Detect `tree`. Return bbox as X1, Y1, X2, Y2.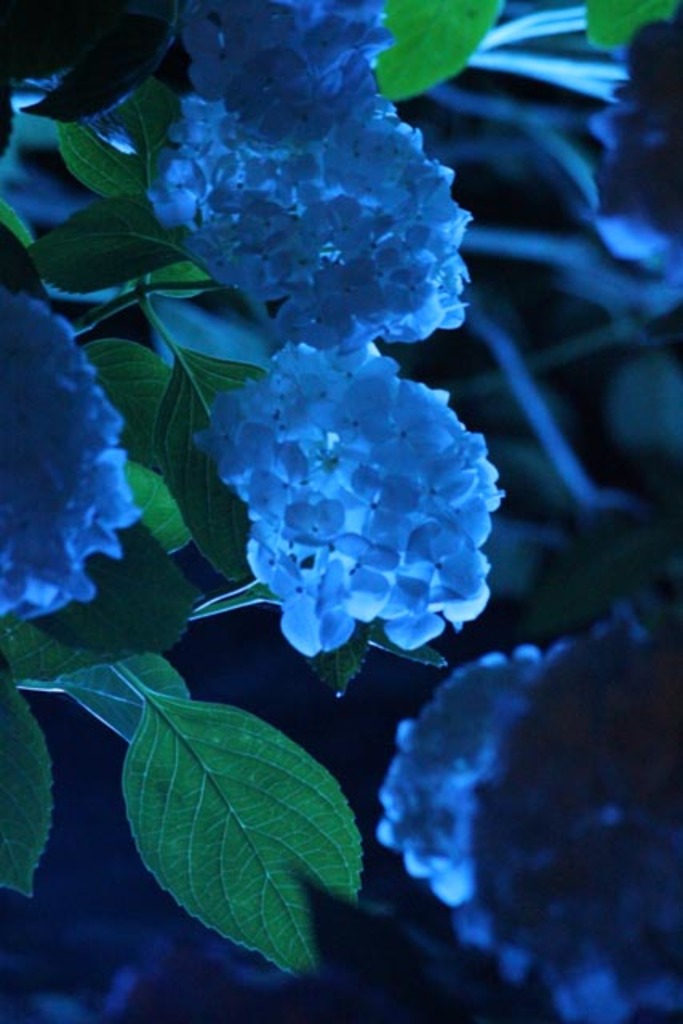
0, 0, 681, 1022.
